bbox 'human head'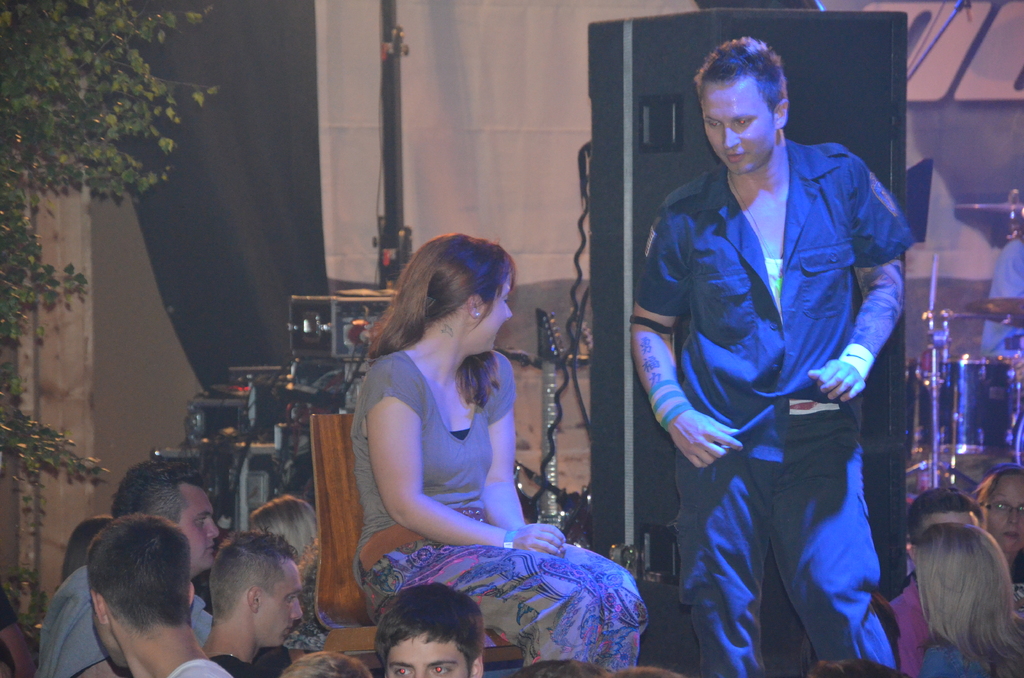
bbox=[913, 524, 1016, 622]
